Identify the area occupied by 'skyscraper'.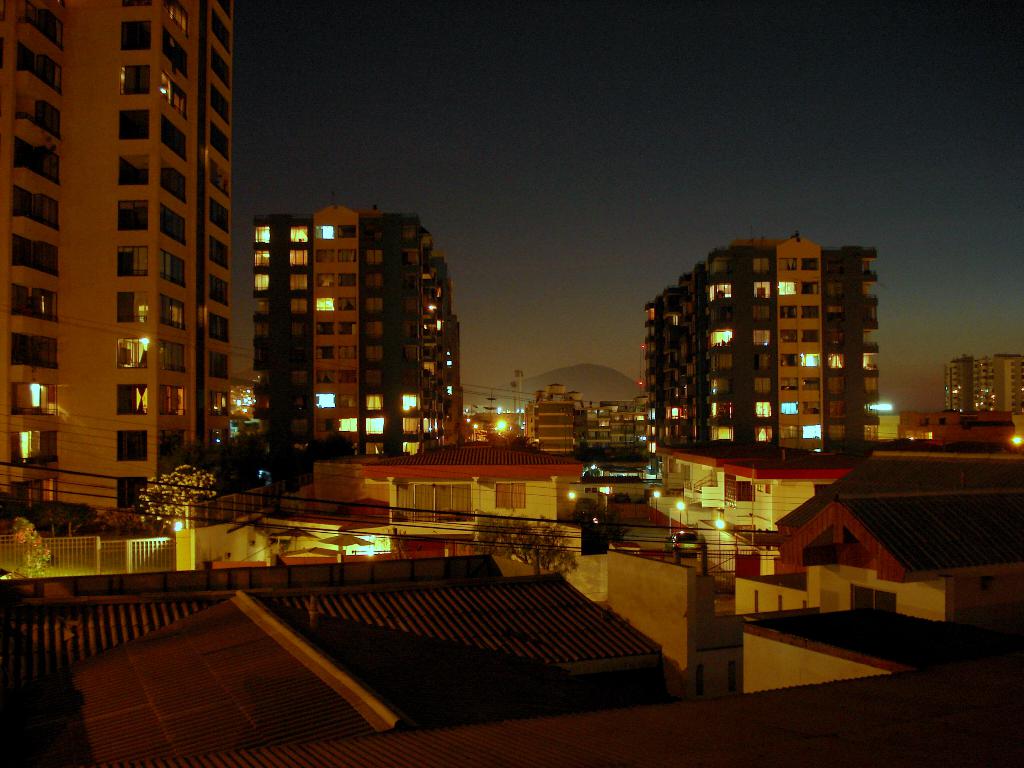
Area: <bbox>248, 202, 461, 475</bbox>.
